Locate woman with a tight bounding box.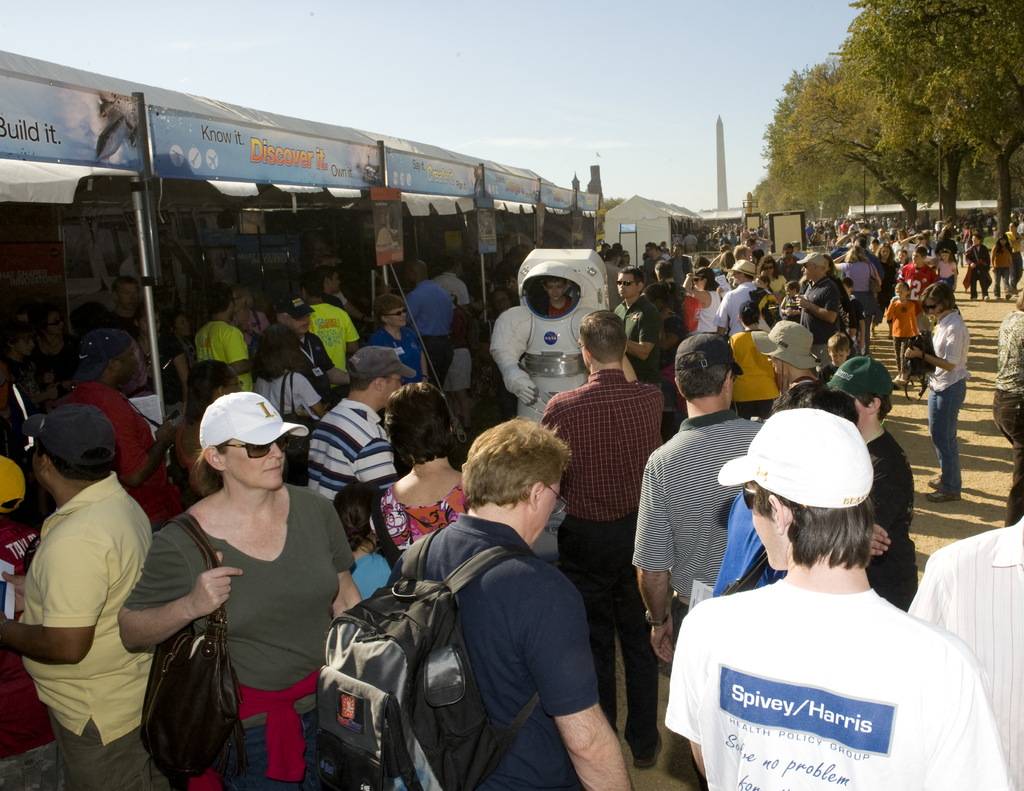
[172, 365, 245, 507].
